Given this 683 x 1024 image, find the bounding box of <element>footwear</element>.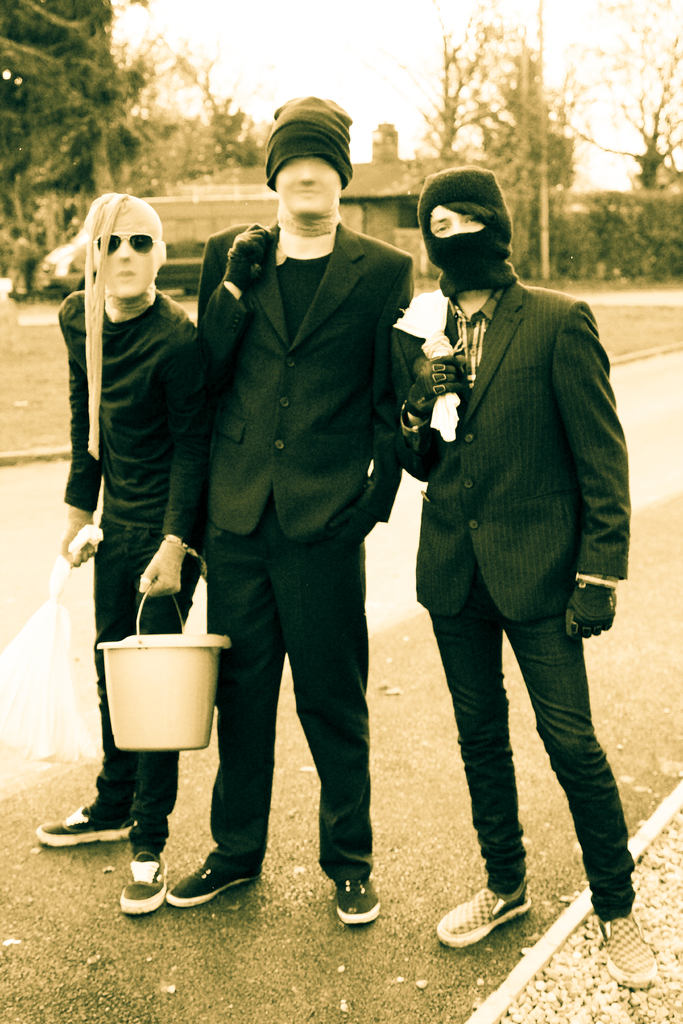
l=122, t=836, r=171, b=916.
